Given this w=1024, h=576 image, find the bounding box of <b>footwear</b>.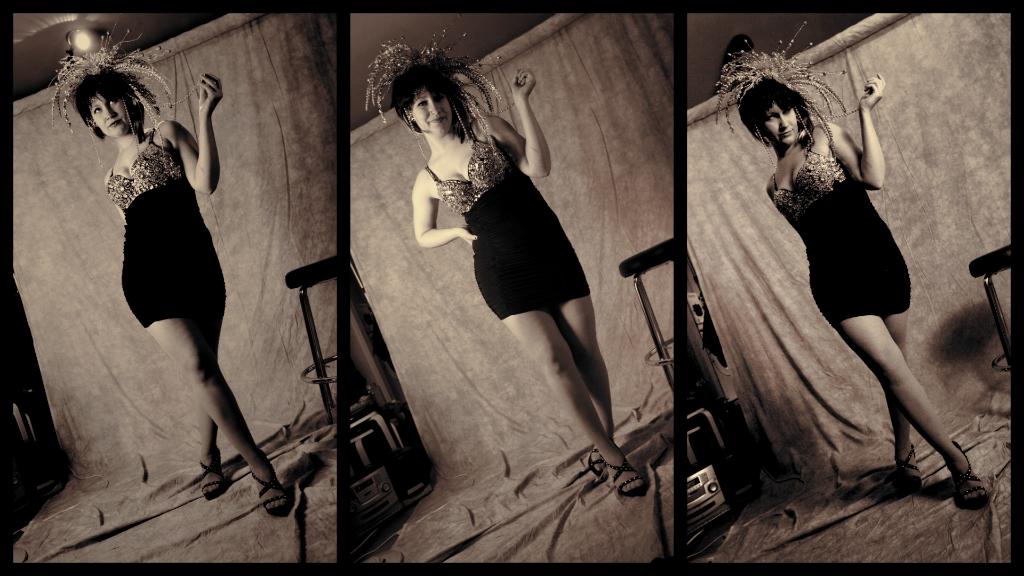
(253, 453, 296, 524).
